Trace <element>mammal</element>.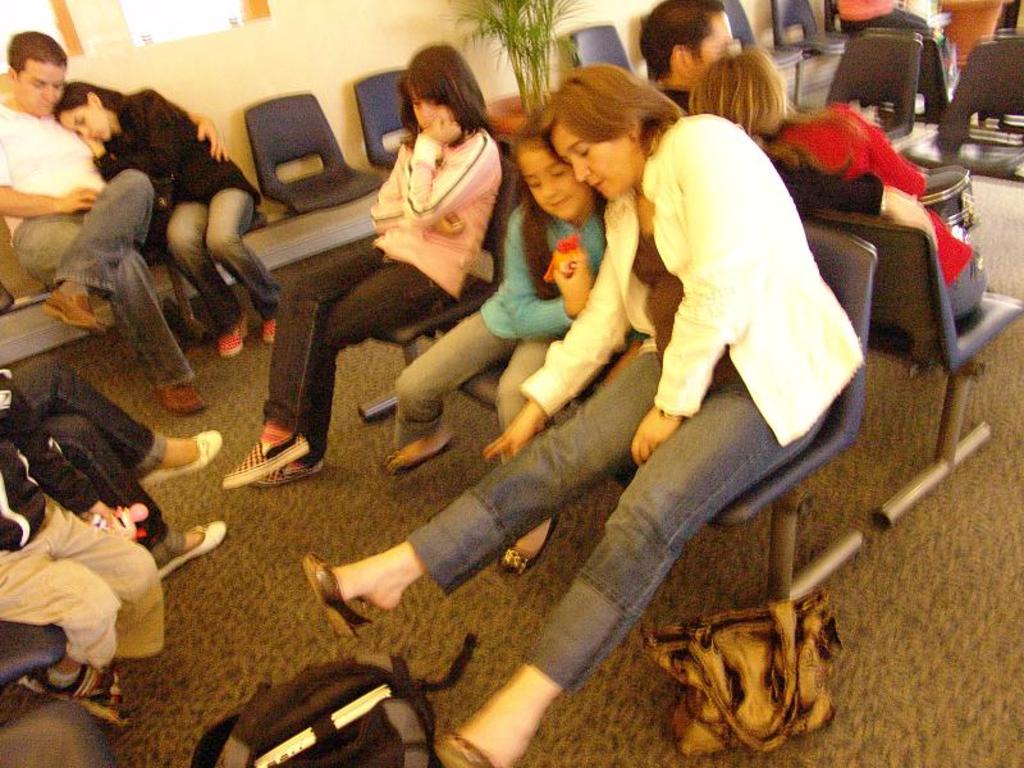
Traced to 50, 78, 278, 355.
